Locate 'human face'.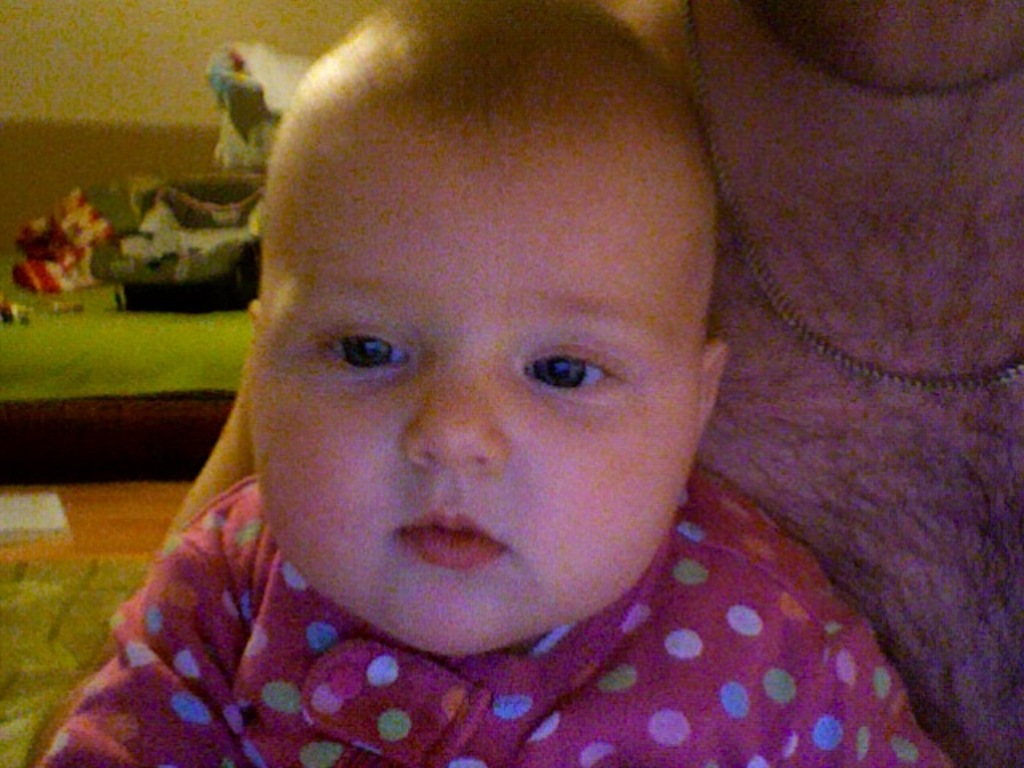
Bounding box: <region>245, 98, 730, 664</region>.
